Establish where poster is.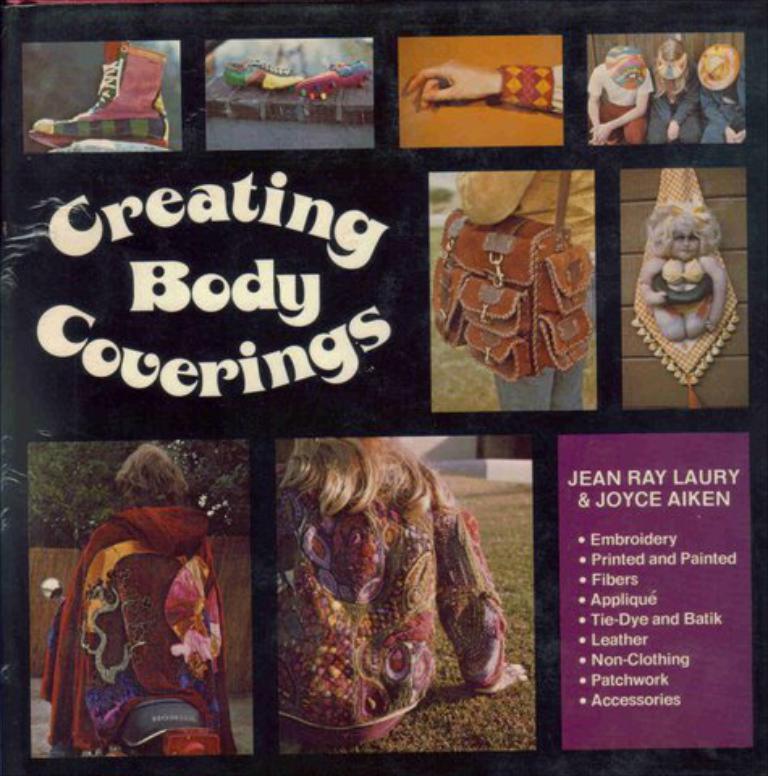
Established at detection(0, 0, 766, 774).
